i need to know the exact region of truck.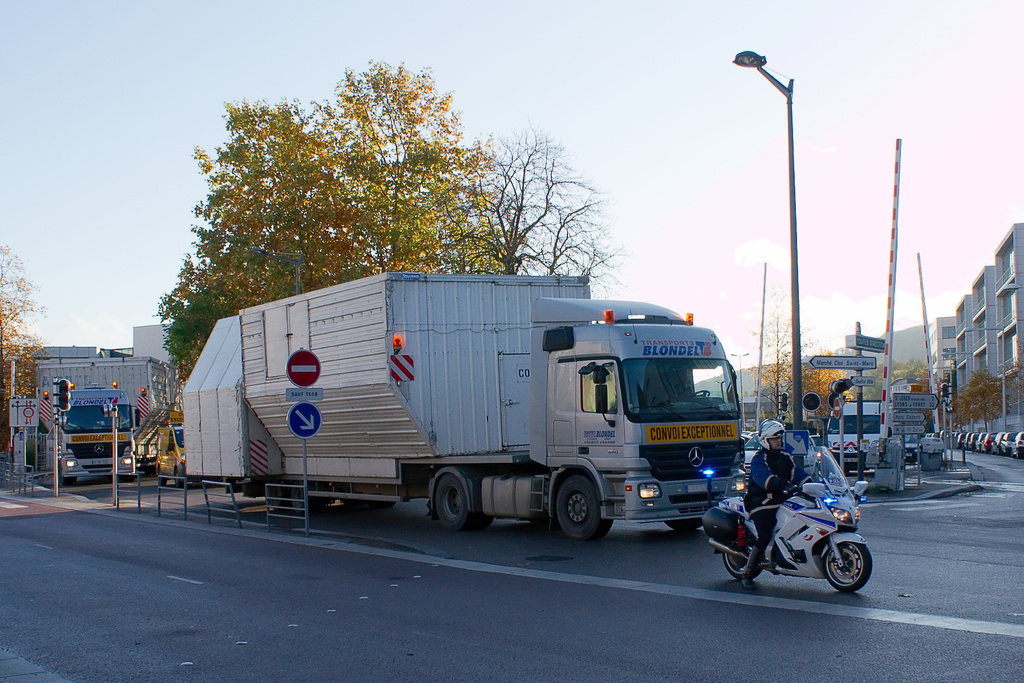
Region: <bbox>55, 381, 143, 484</bbox>.
